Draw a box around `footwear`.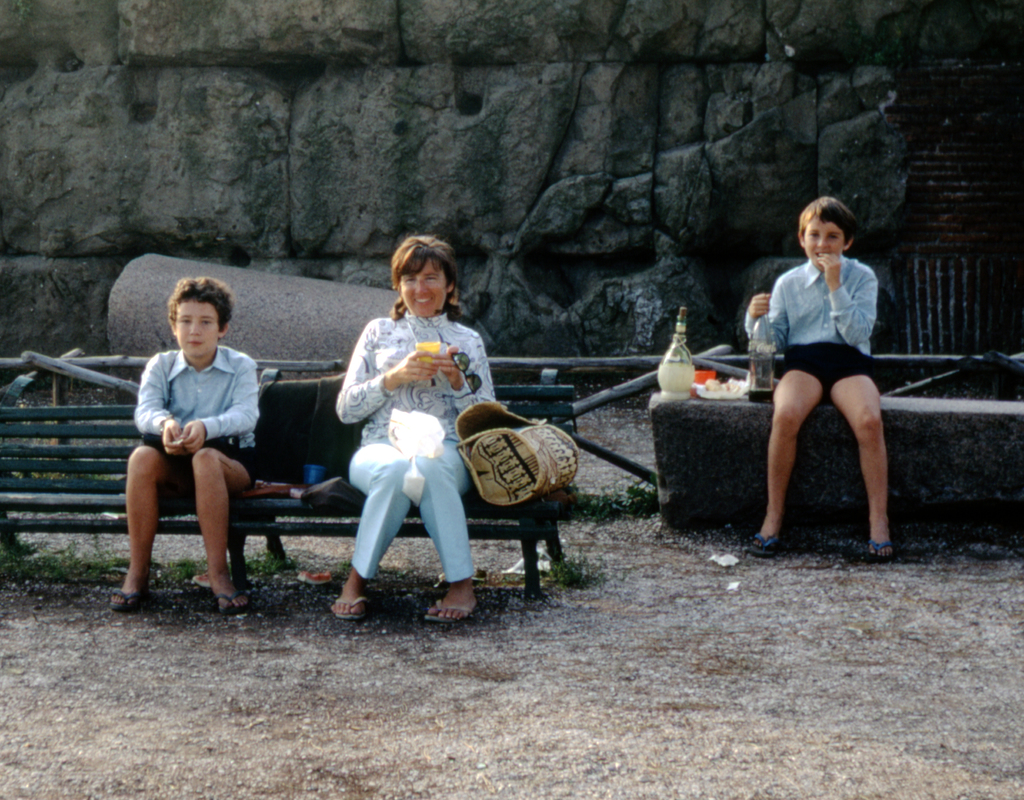
region(113, 591, 143, 609).
